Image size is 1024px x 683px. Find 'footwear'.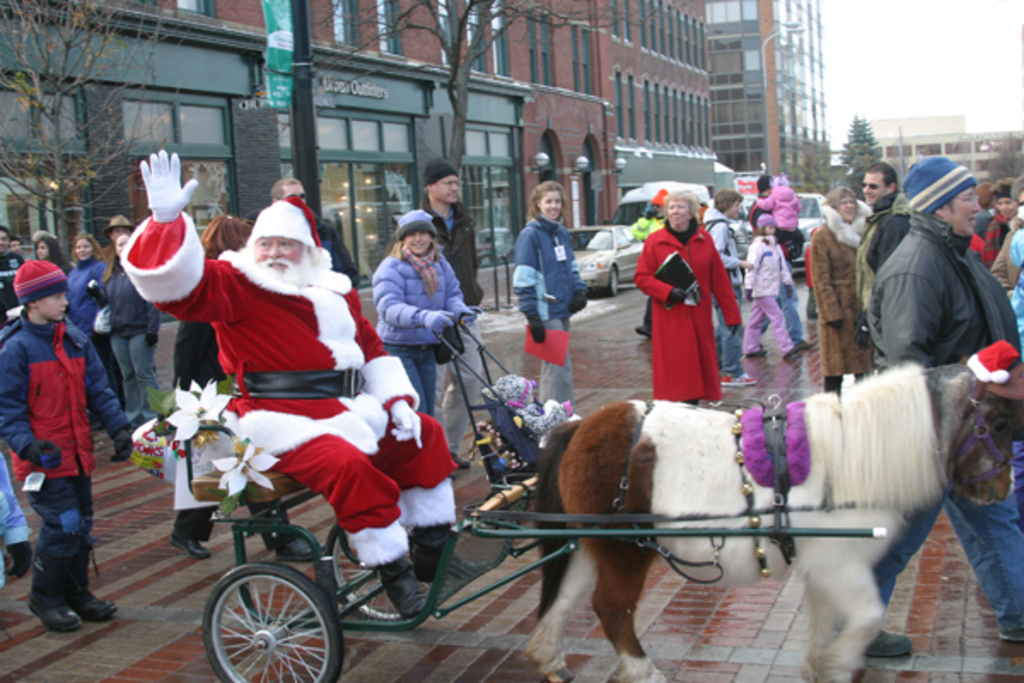
rect(172, 526, 212, 557).
